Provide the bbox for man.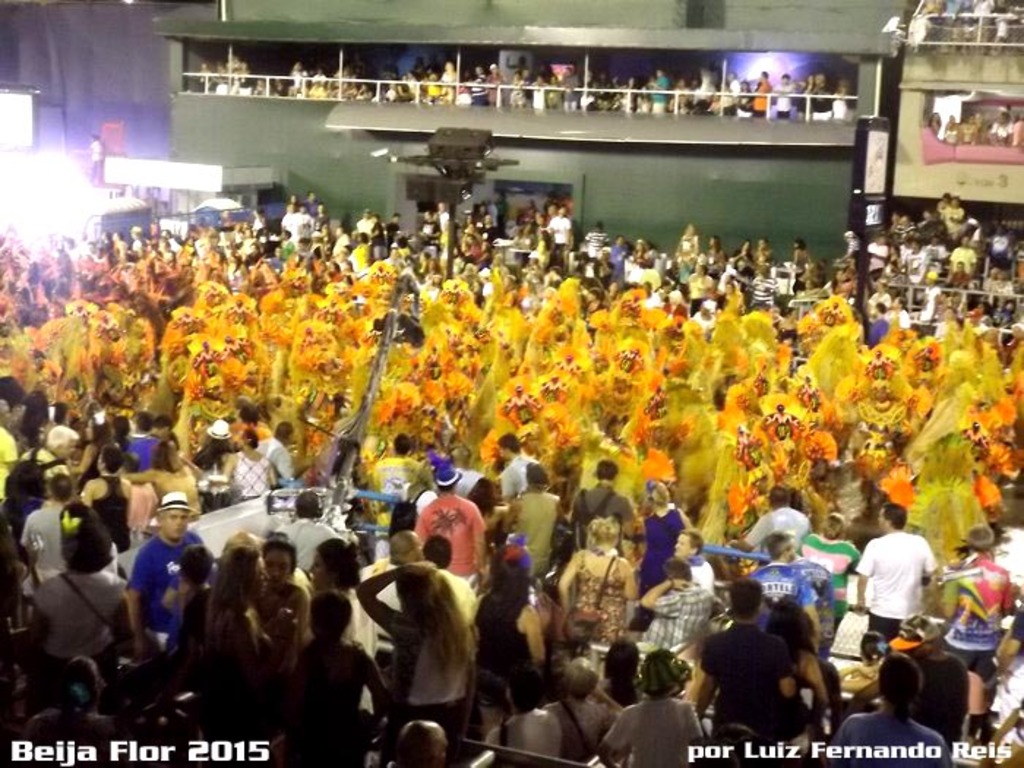
box=[489, 667, 560, 767].
